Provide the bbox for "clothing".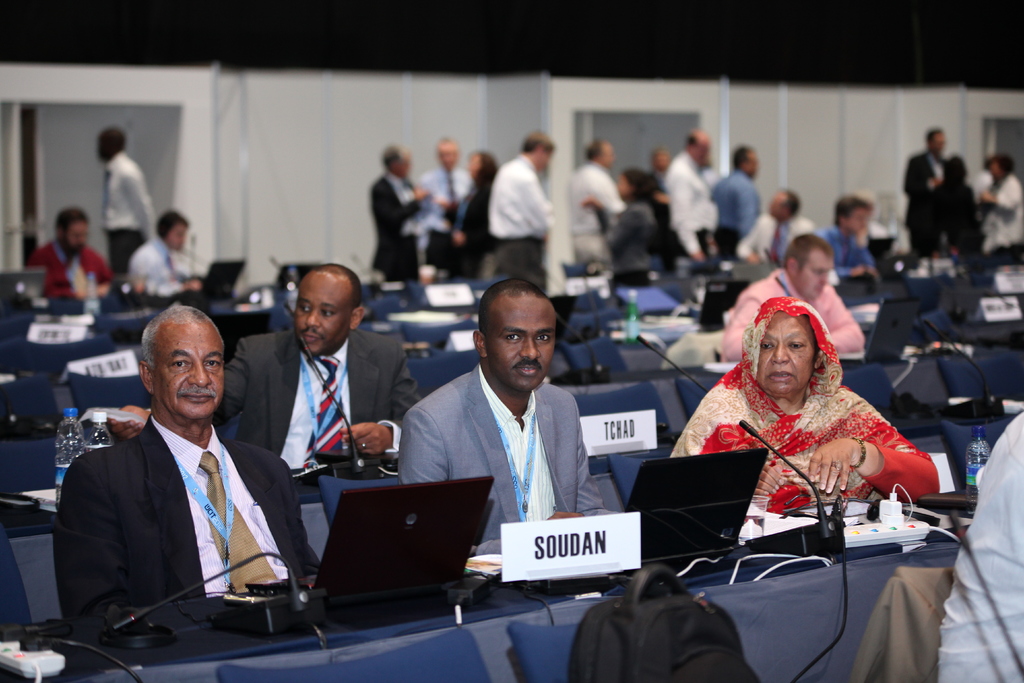
Rect(719, 165, 760, 260).
